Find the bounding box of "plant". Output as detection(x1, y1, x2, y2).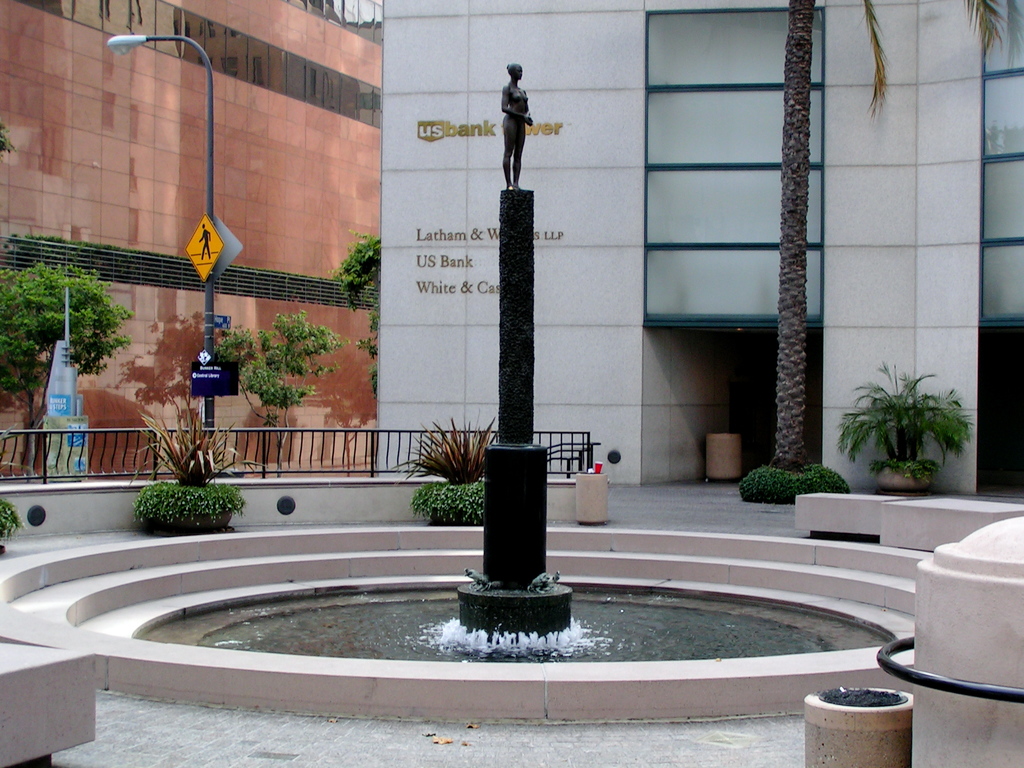
detection(866, 456, 935, 497).
